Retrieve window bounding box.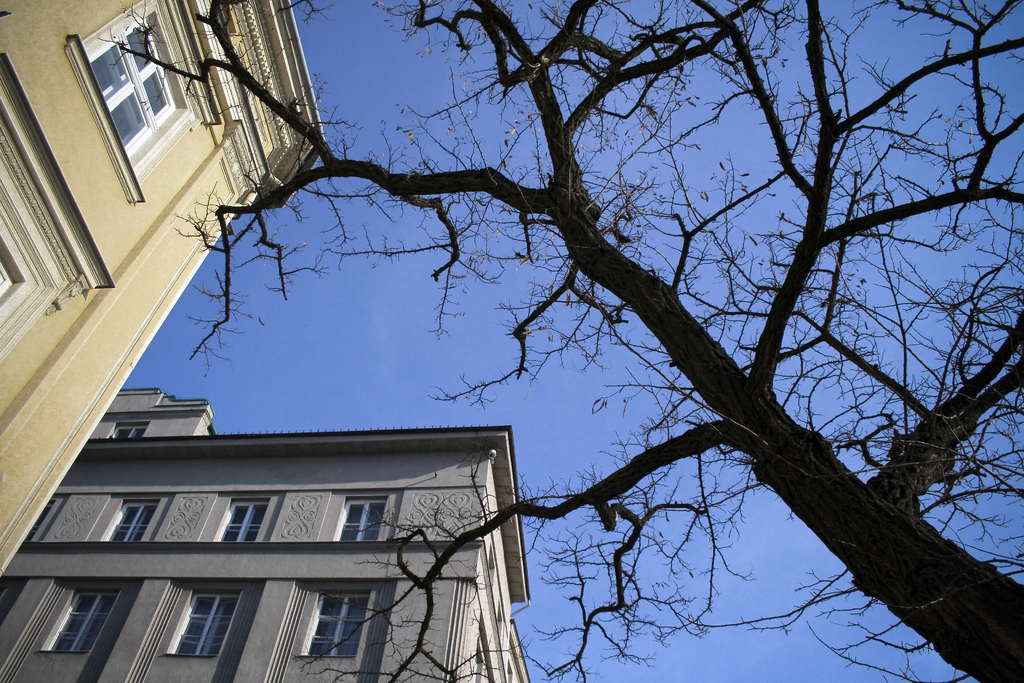
Bounding box: bbox=[19, 577, 128, 664].
